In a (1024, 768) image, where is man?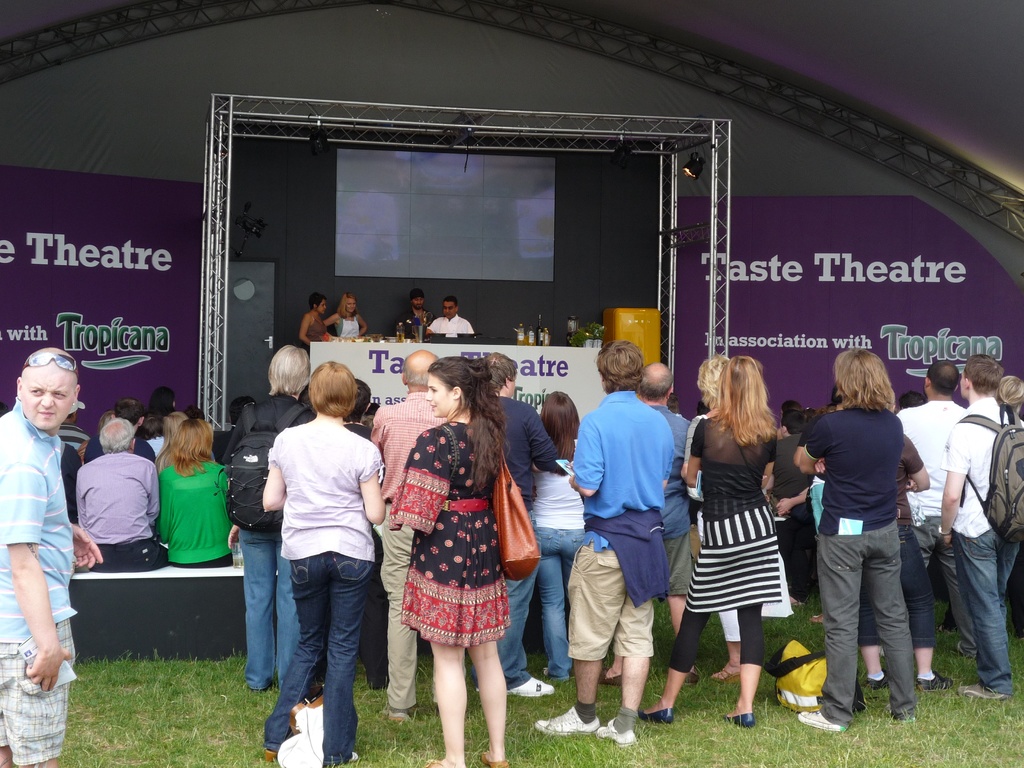
detection(936, 353, 1023, 704).
